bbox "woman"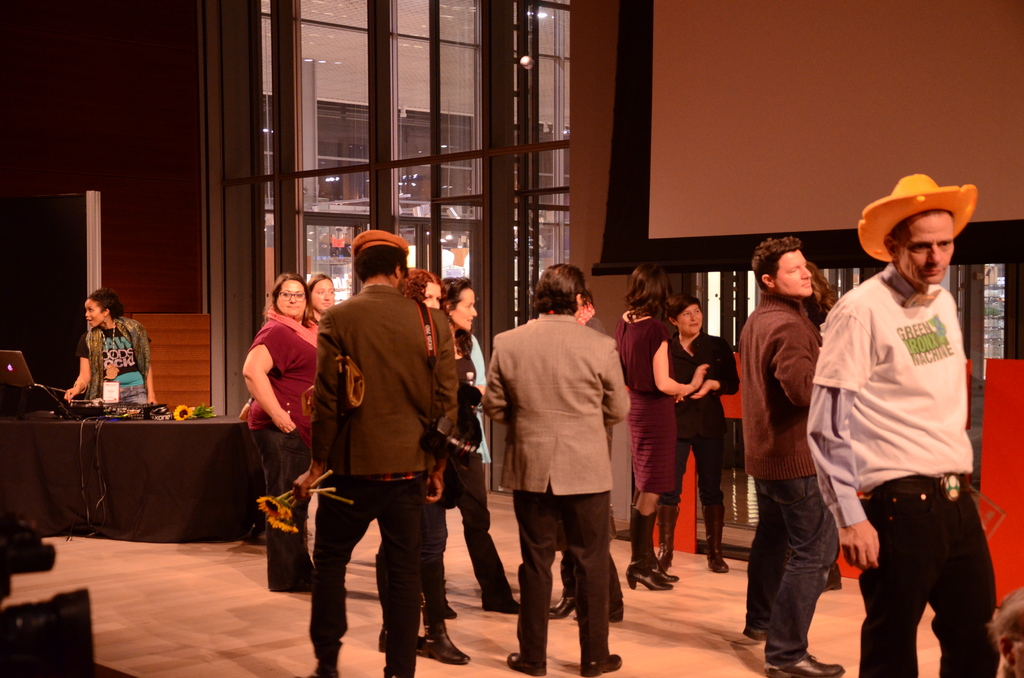
[308, 270, 332, 315]
